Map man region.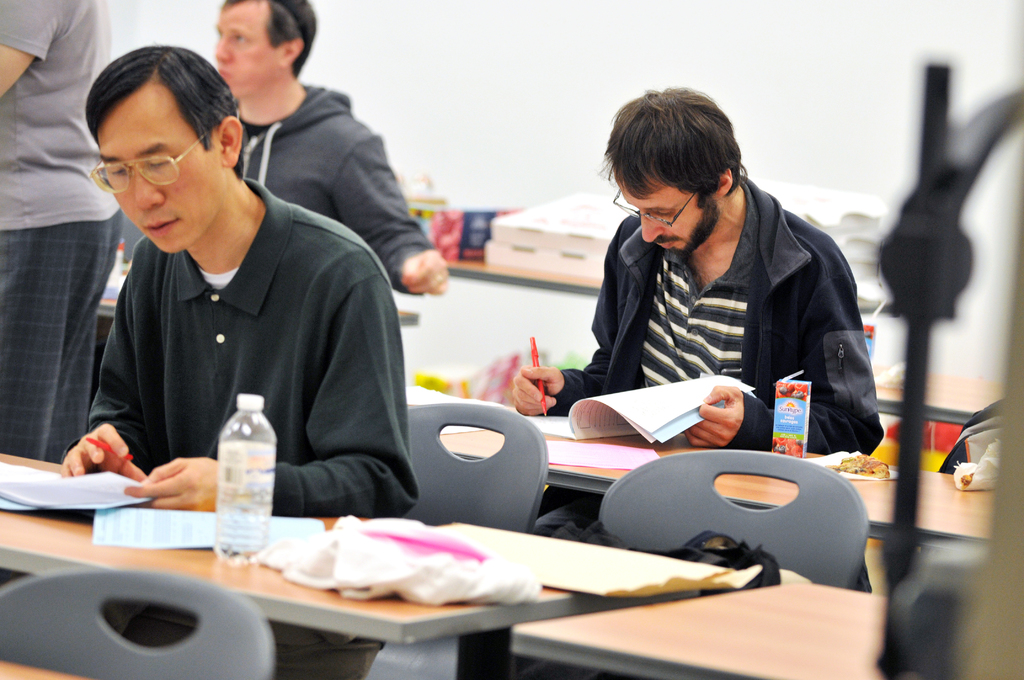
Mapped to box(47, 47, 422, 539).
